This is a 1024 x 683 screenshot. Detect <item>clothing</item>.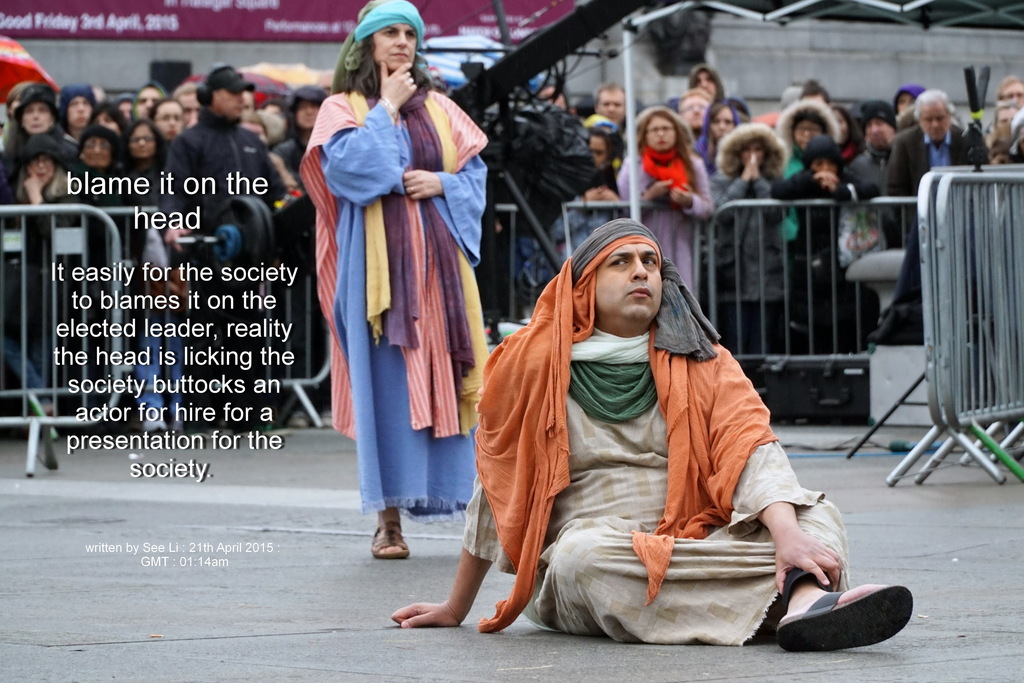
l=303, t=44, r=492, b=521.
